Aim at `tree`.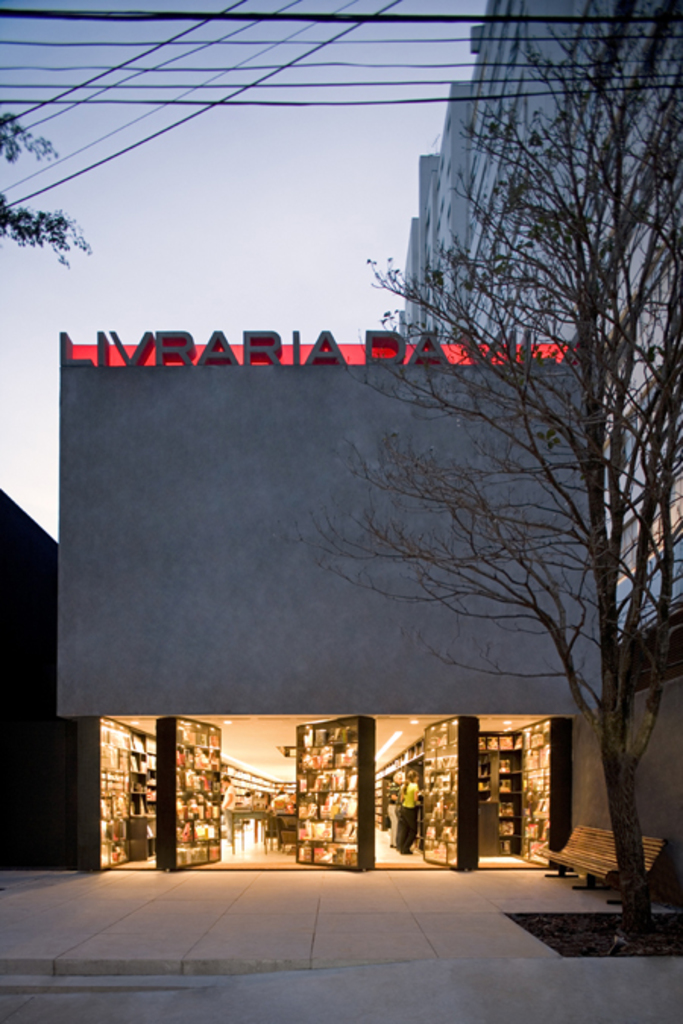
Aimed at pyautogui.locateOnScreen(297, 2, 681, 942).
